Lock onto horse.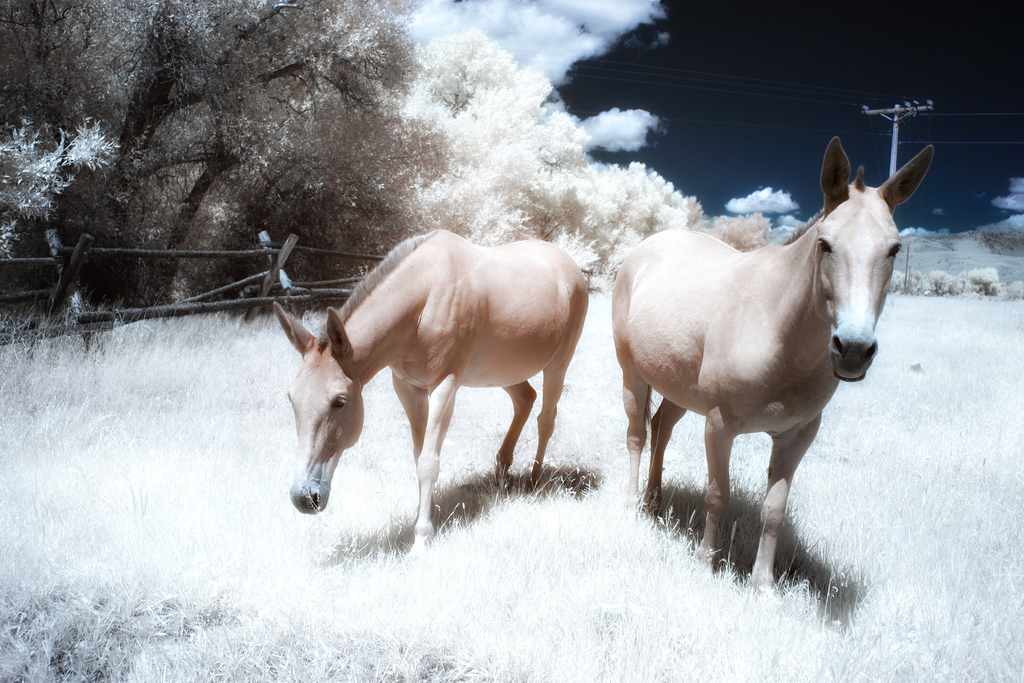
Locked: <bbox>269, 226, 589, 554</bbox>.
